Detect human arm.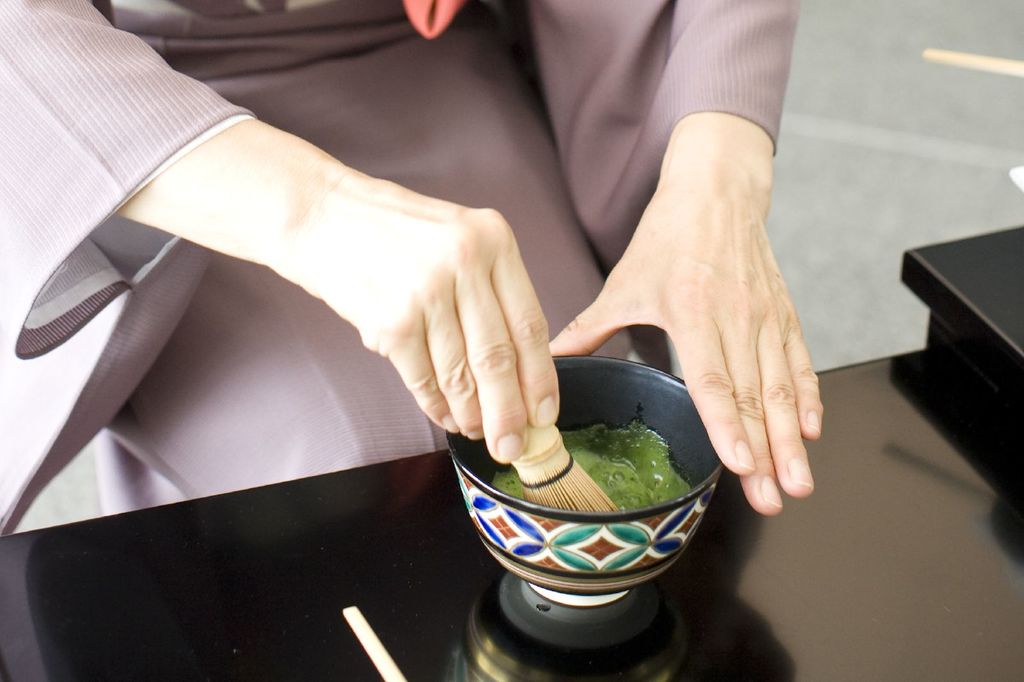
Detected at l=552, t=0, r=829, b=515.
